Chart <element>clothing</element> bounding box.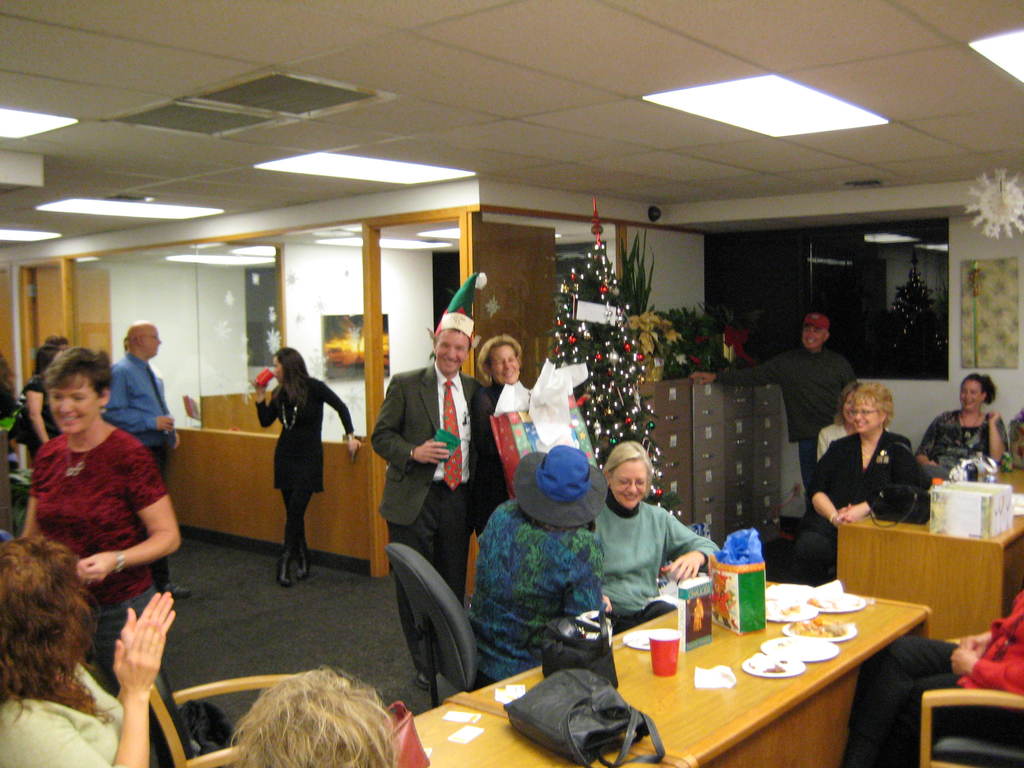
Charted: 104/344/173/487.
